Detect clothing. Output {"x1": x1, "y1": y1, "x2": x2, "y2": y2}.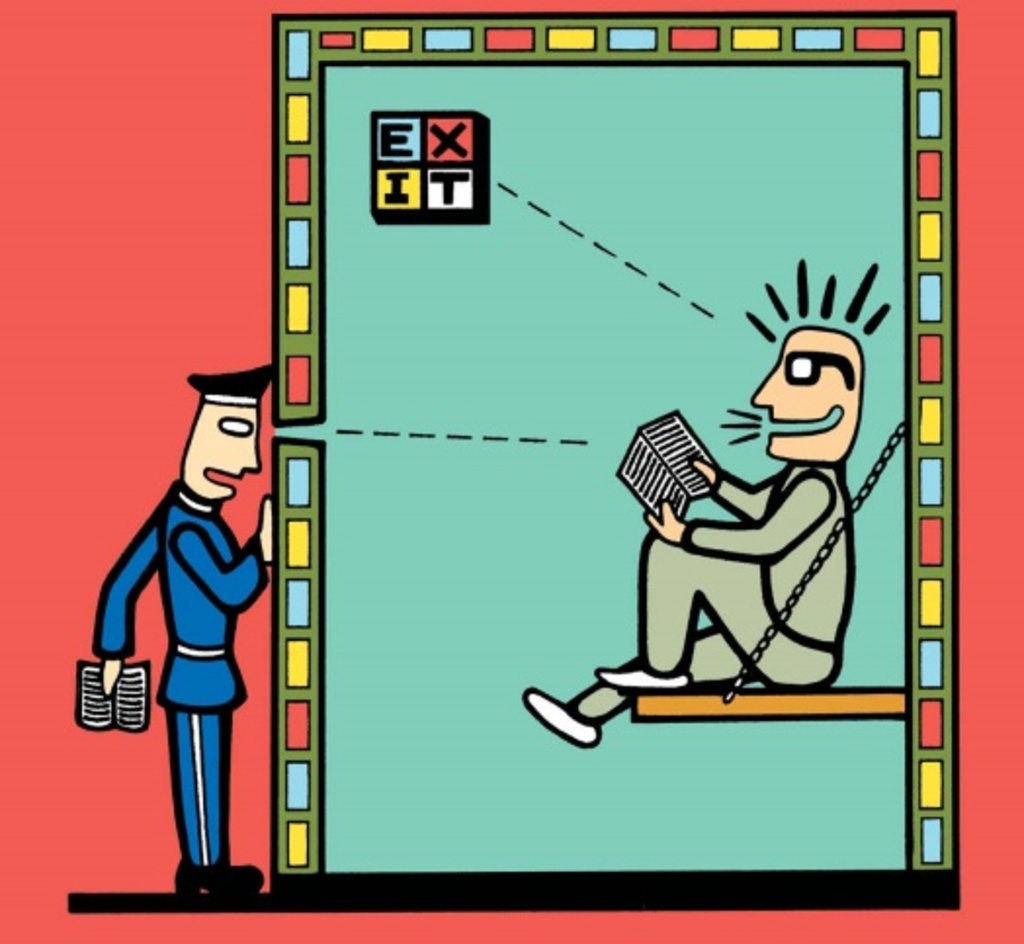
{"x1": 94, "y1": 489, "x2": 262, "y2": 862}.
